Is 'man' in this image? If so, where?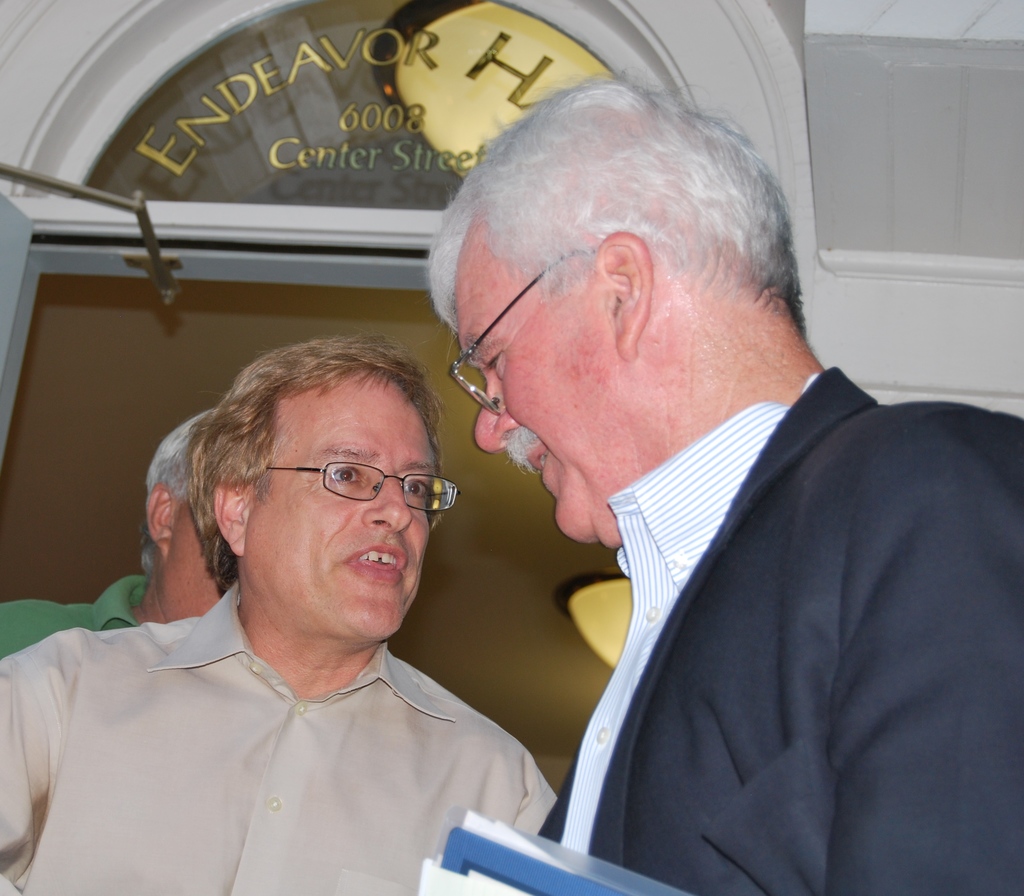
Yes, at select_region(312, 33, 1023, 874).
